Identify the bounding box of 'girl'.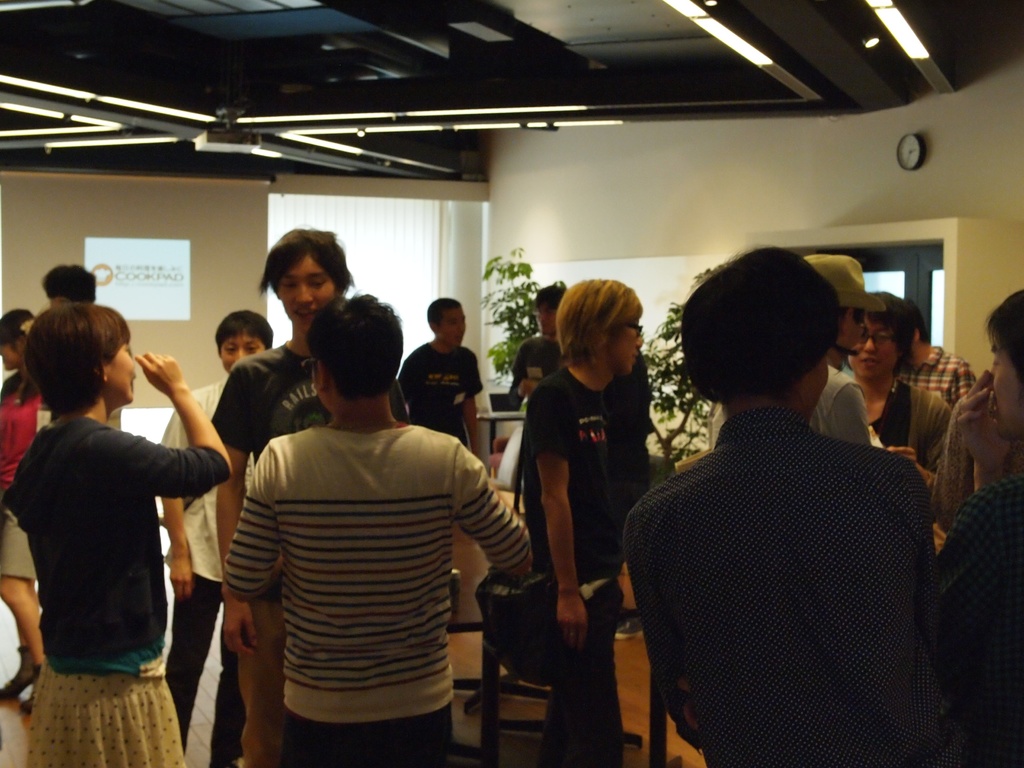
{"left": 4, "top": 296, "right": 231, "bottom": 761}.
